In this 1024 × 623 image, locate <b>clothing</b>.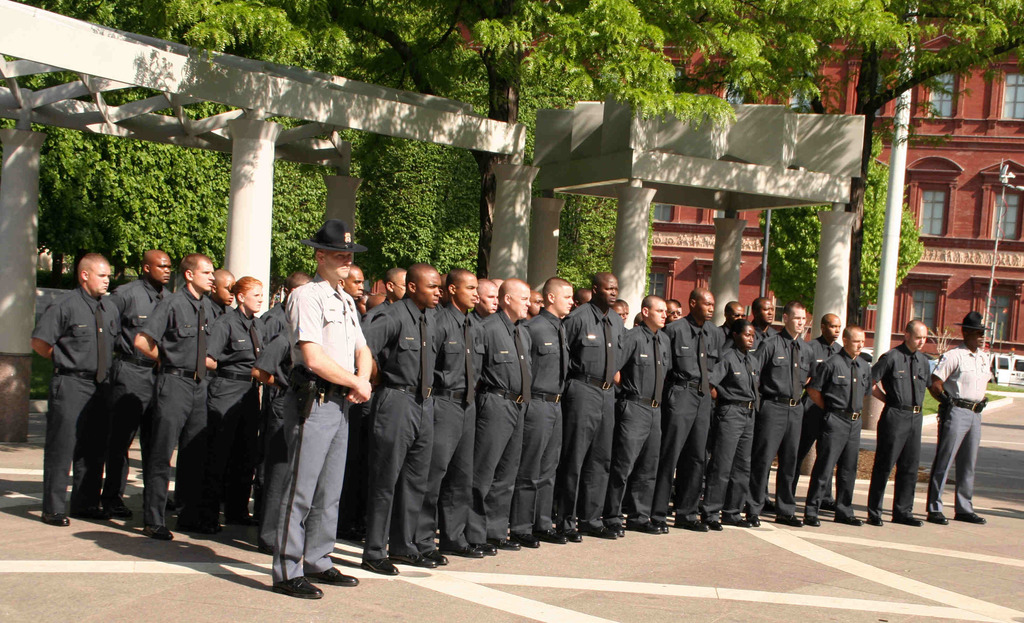
Bounding box: 477/305/482/320.
